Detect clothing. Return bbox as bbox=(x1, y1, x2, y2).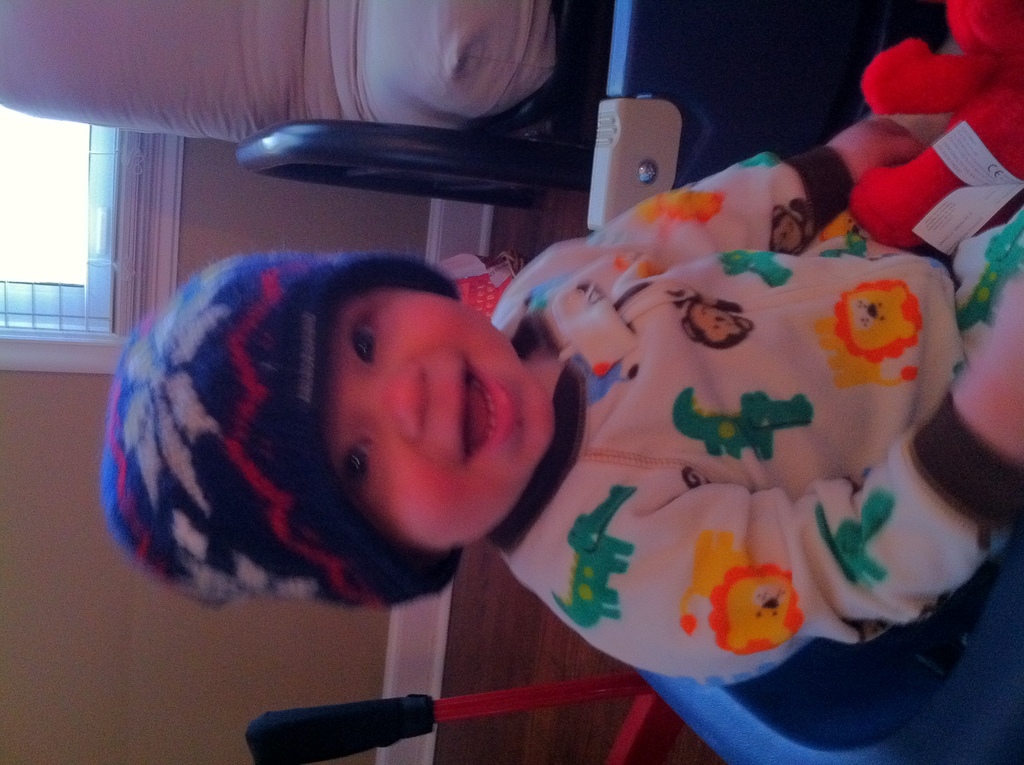
bbox=(483, 198, 996, 688).
